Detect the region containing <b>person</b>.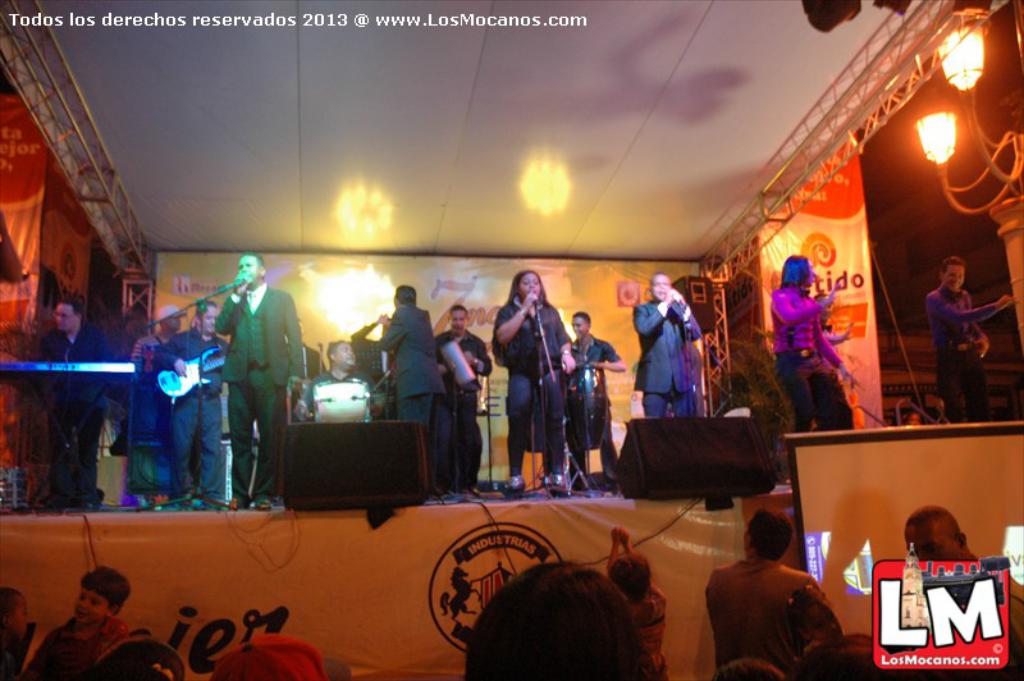
929, 253, 1009, 421.
